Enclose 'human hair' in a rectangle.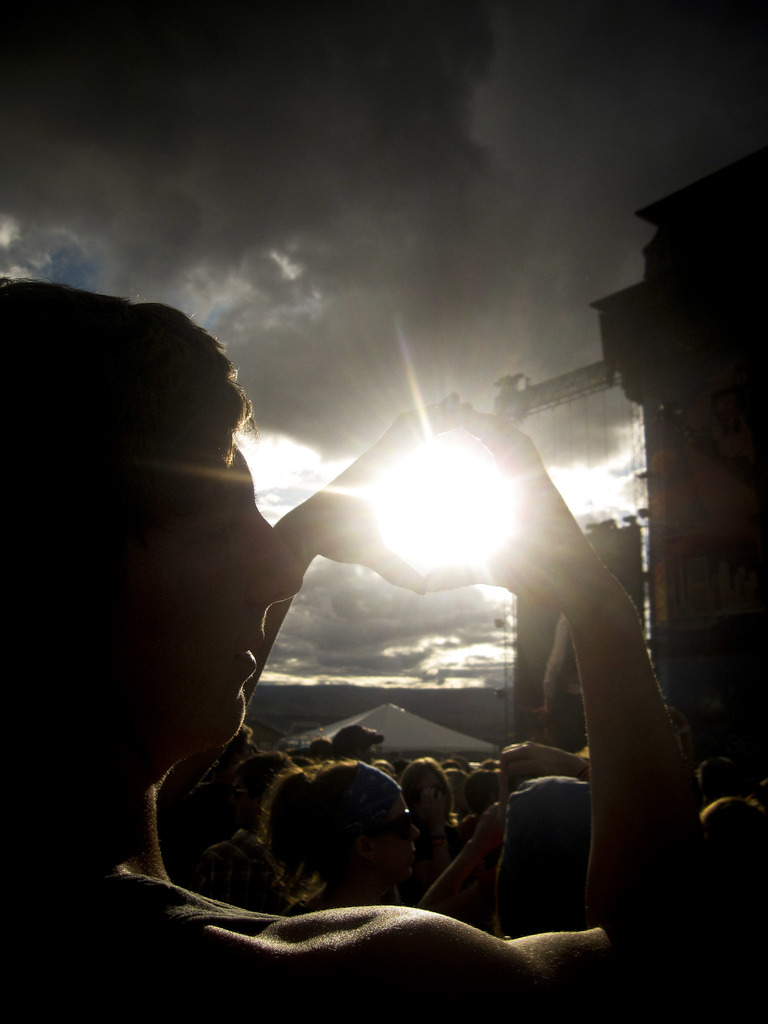
(697, 797, 767, 886).
